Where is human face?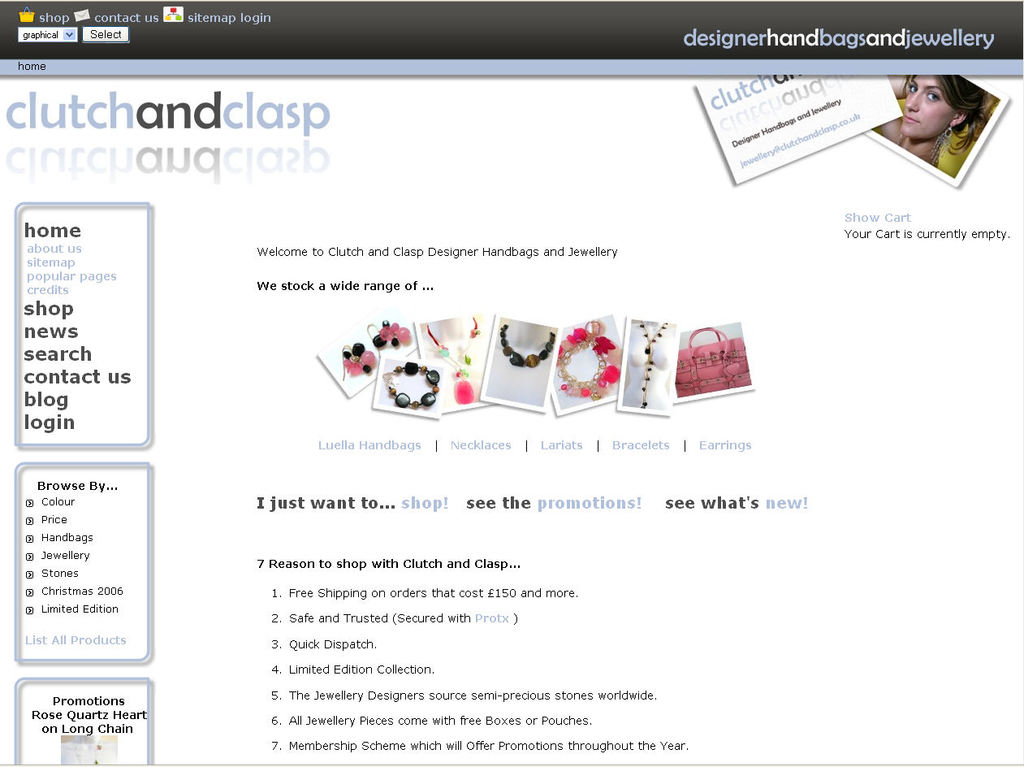
{"x1": 899, "y1": 71, "x2": 956, "y2": 142}.
